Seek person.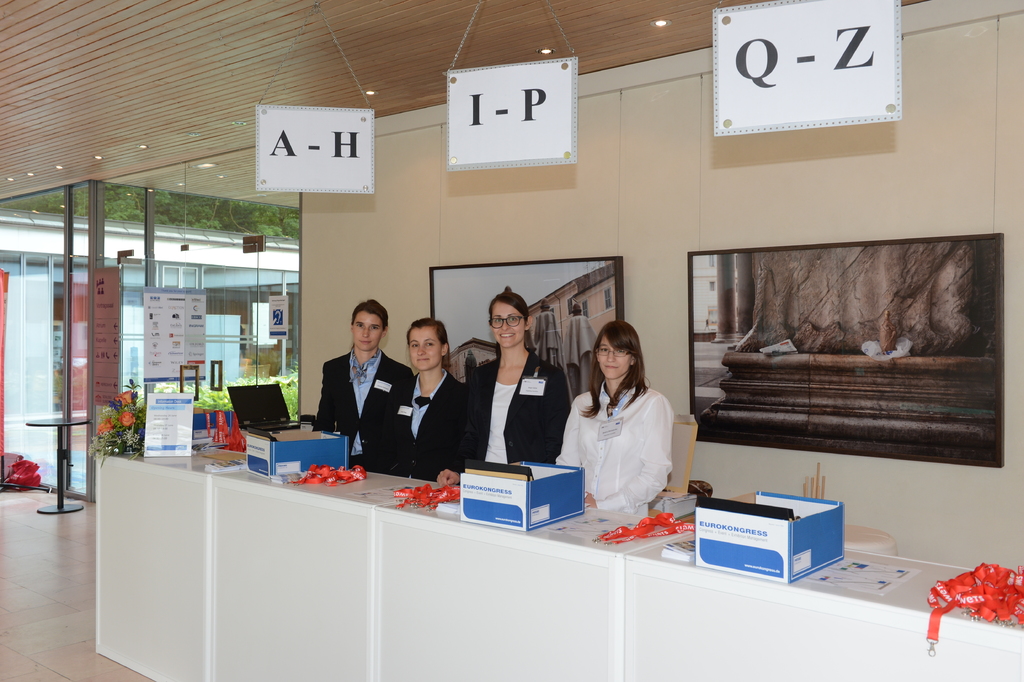
BBox(433, 287, 567, 497).
